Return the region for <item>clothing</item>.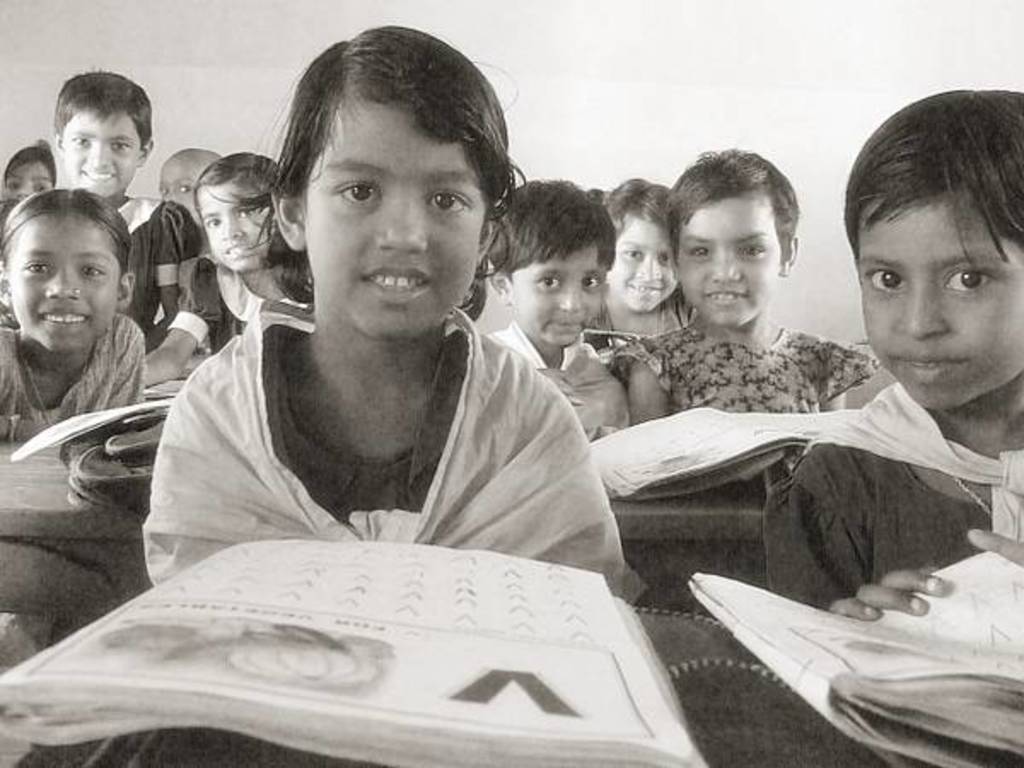
[left=133, top=249, right=611, bottom=621].
